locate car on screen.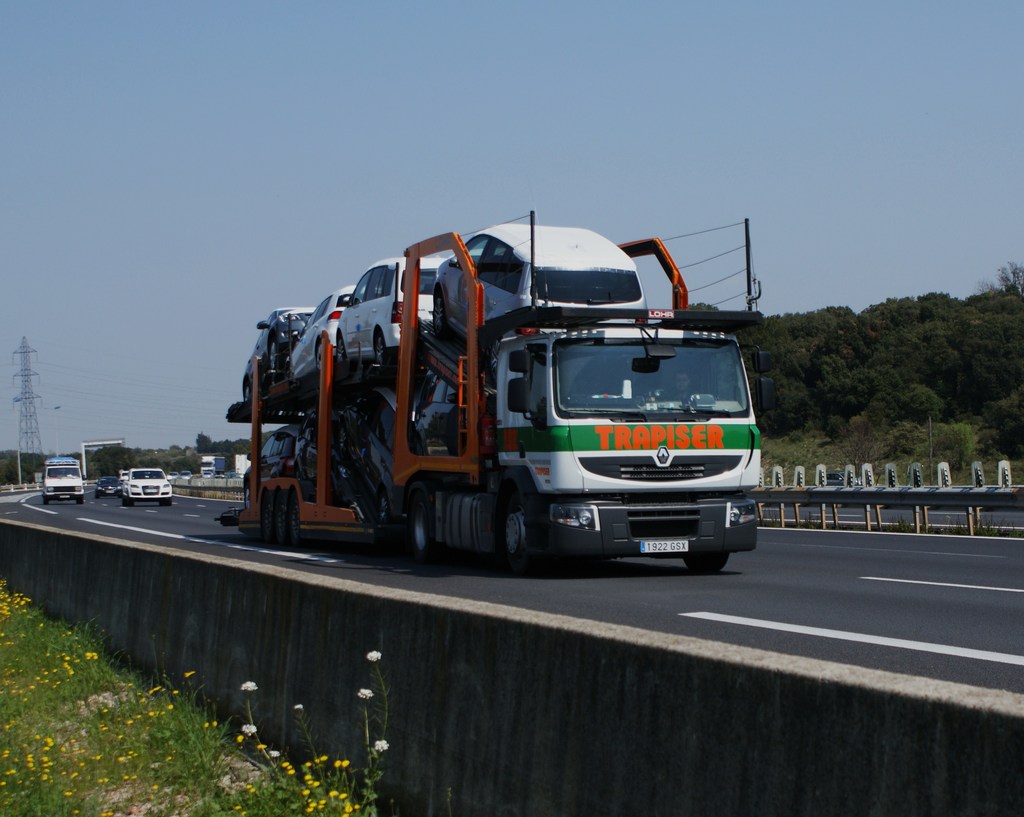
On screen at [left=330, top=255, right=448, bottom=367].
